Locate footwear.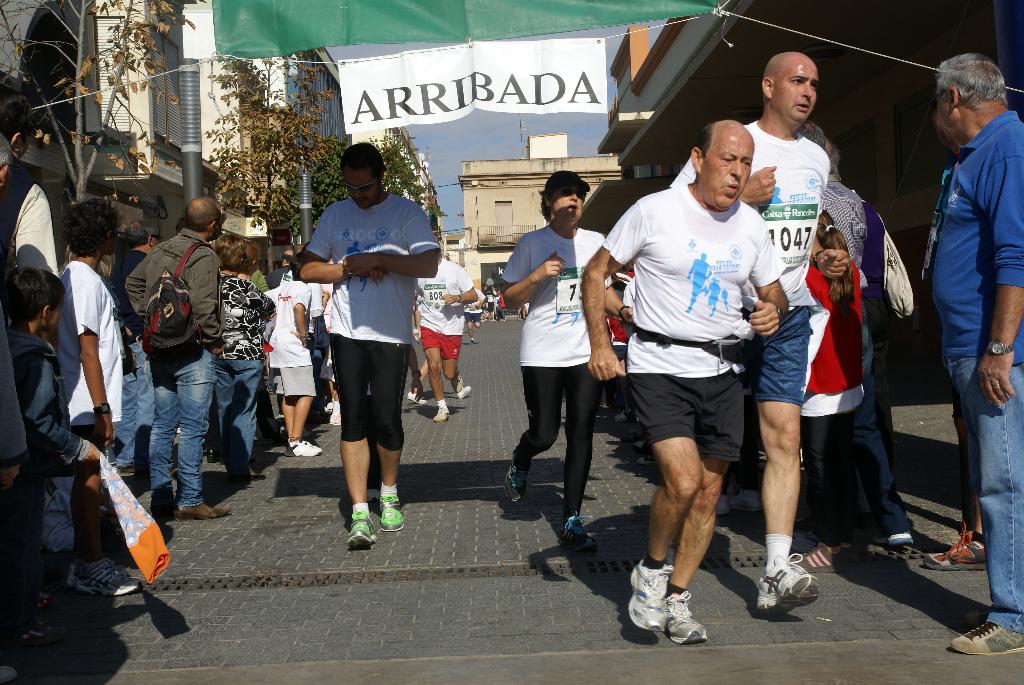
Bounding box: select_region(285, 437, 321, 457).
